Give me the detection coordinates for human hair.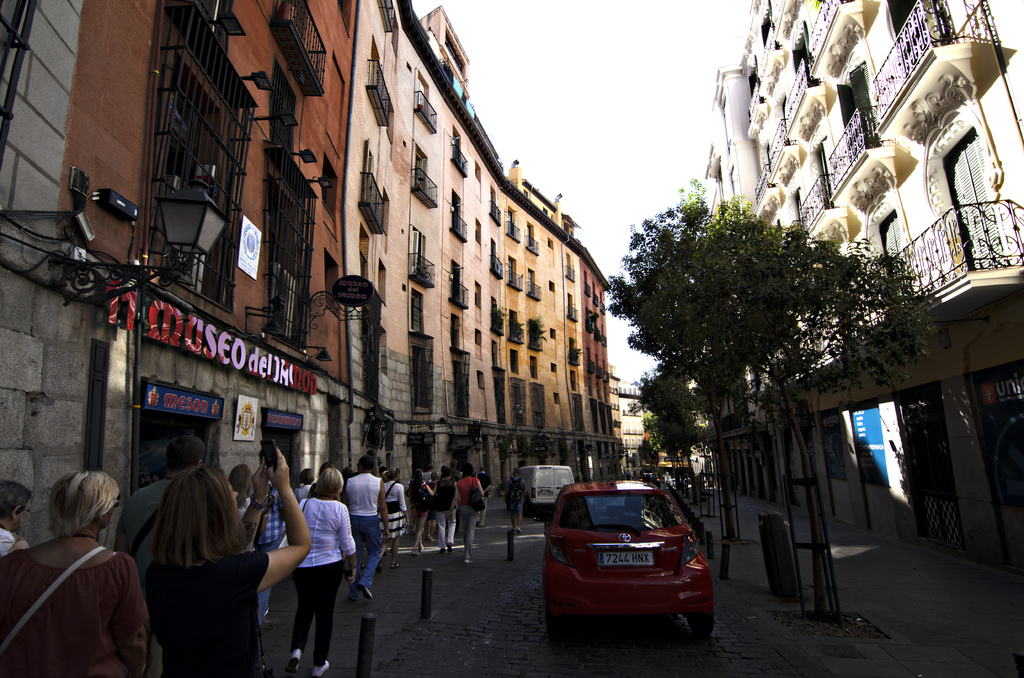
[478,466,484,471].
